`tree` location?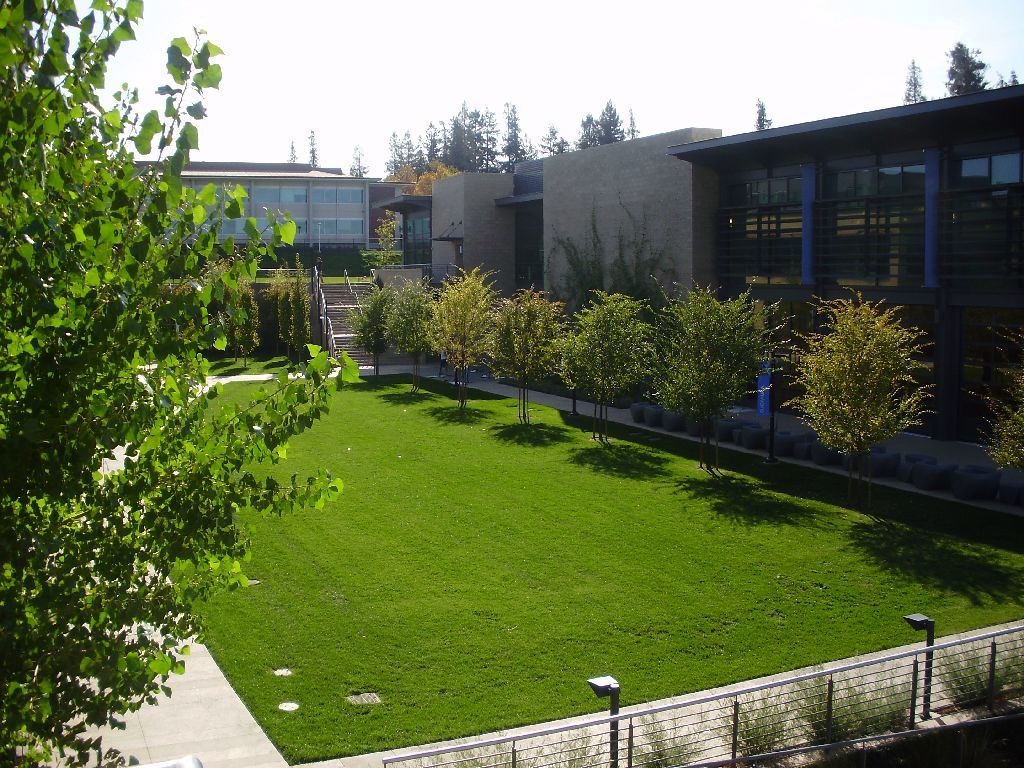
Rect(434, 260, 535, 407)
